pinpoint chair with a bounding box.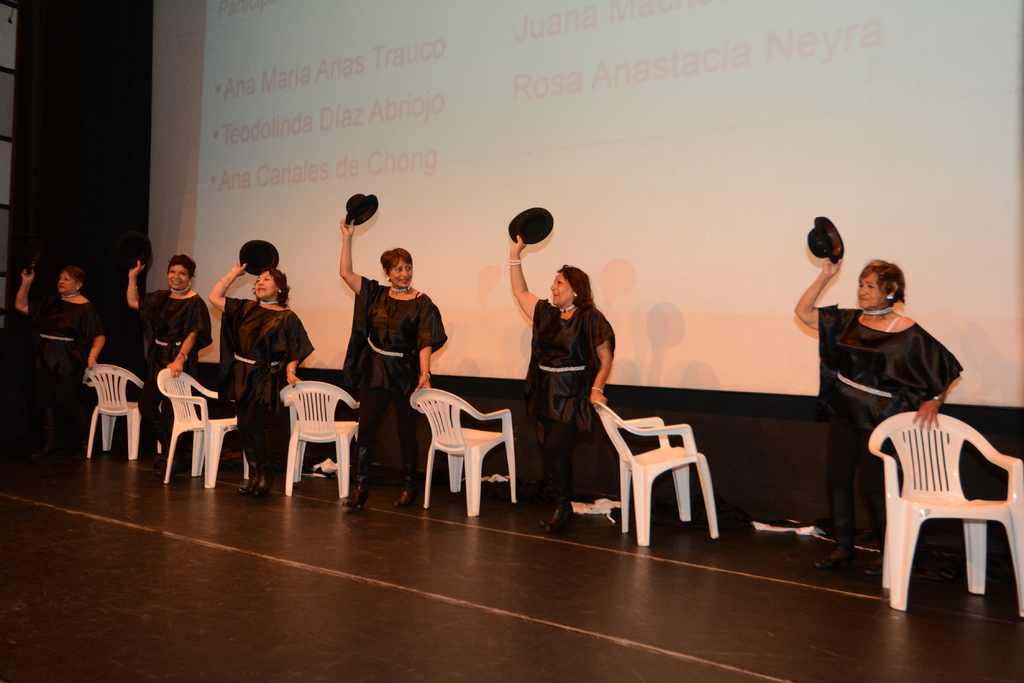
588/401/719/545.
